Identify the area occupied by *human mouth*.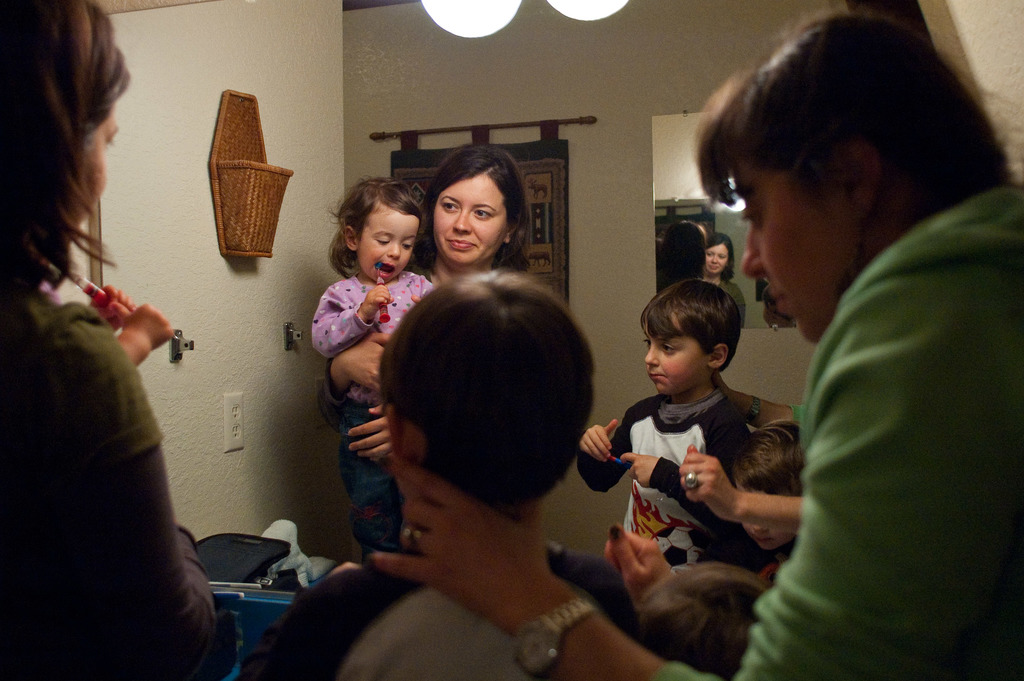
Area: [771, 294, 790, 317].
